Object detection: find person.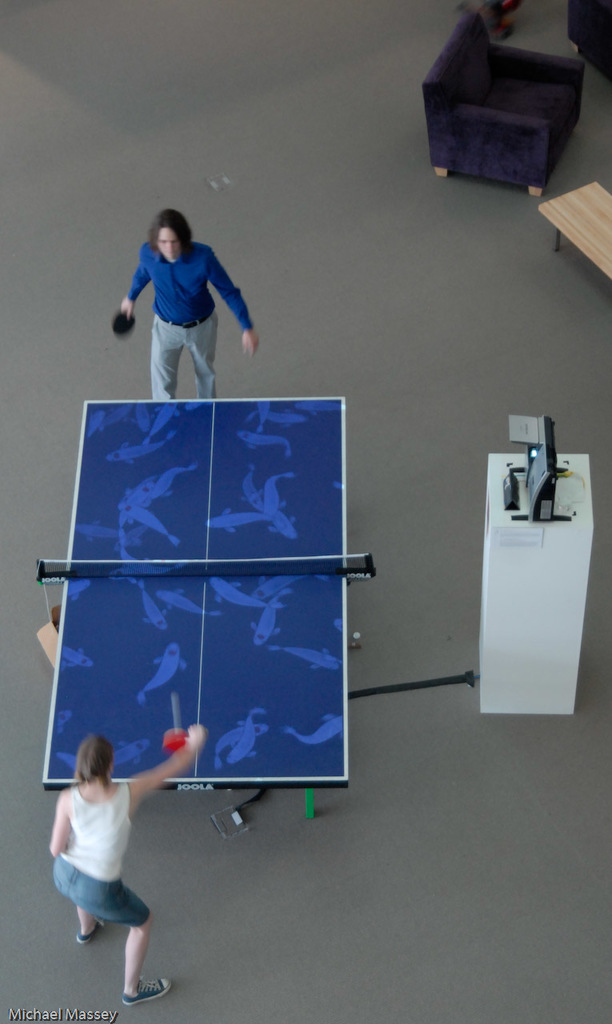
{"x1": 54, "y1": 729, "x2": 206, "y2": 1010}.
